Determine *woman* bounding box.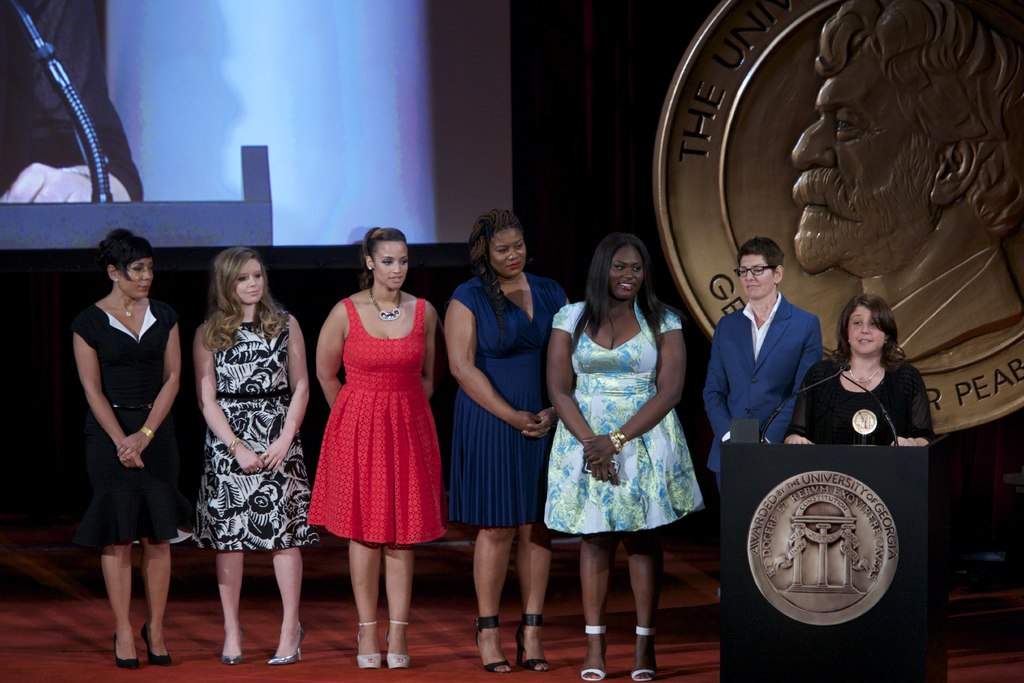
Determined: x1=707, y1=237, x2=824, y2=497.
